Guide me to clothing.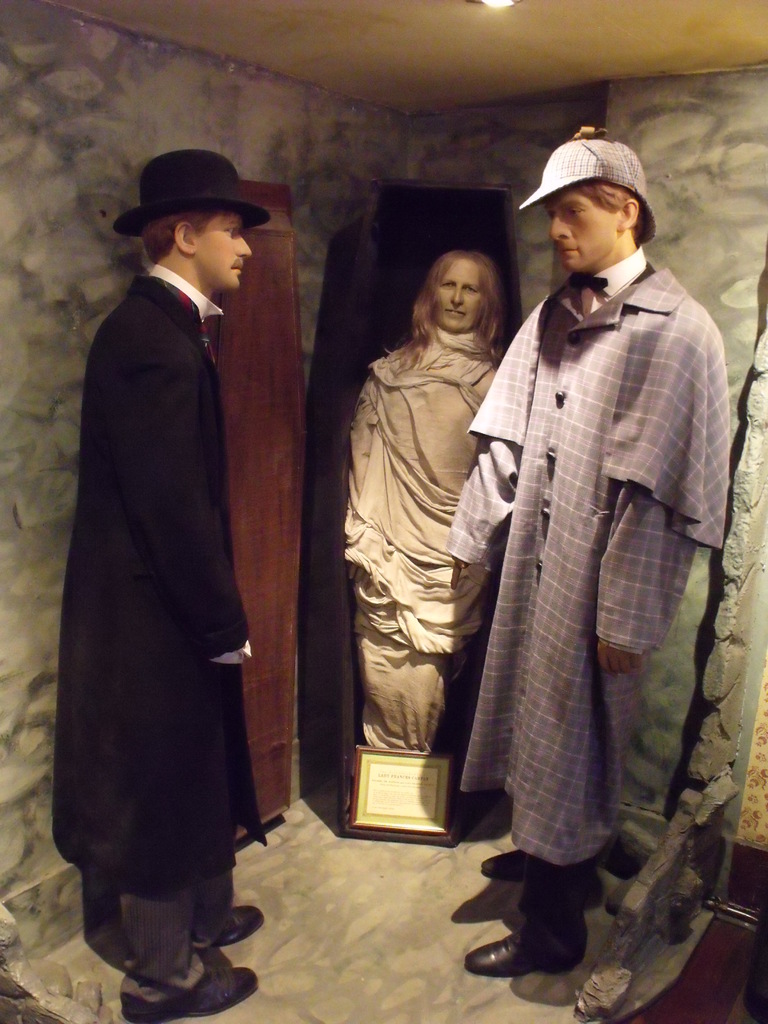
Guidance: box=[49, 253, 253, 1007].
